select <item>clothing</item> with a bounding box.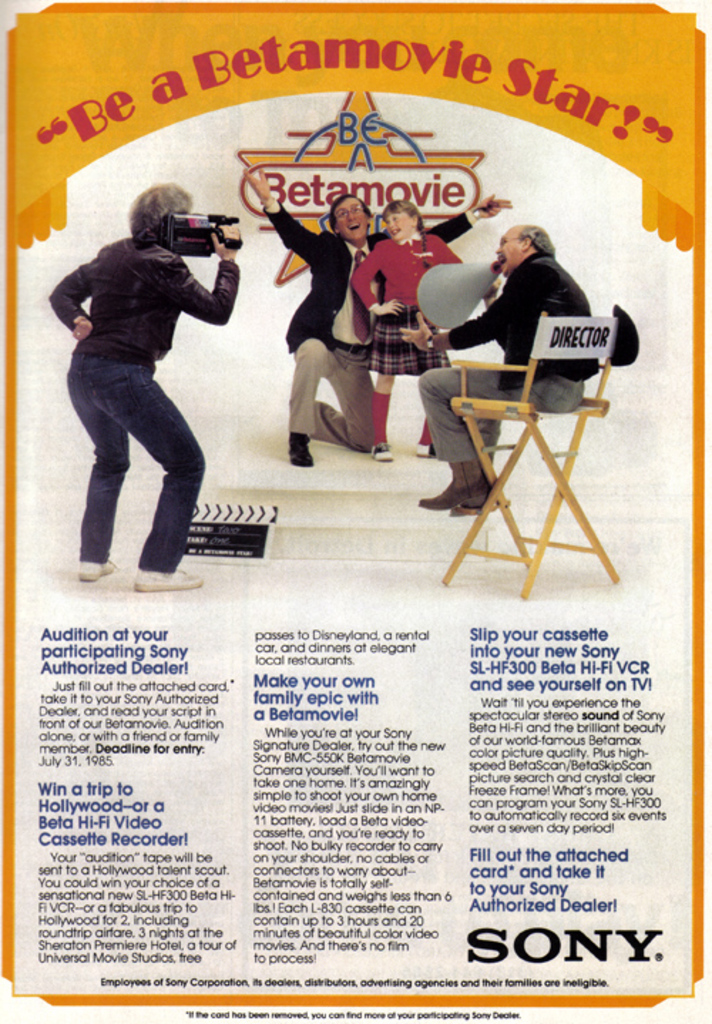
l=350, t=231, r=451, b=370.
